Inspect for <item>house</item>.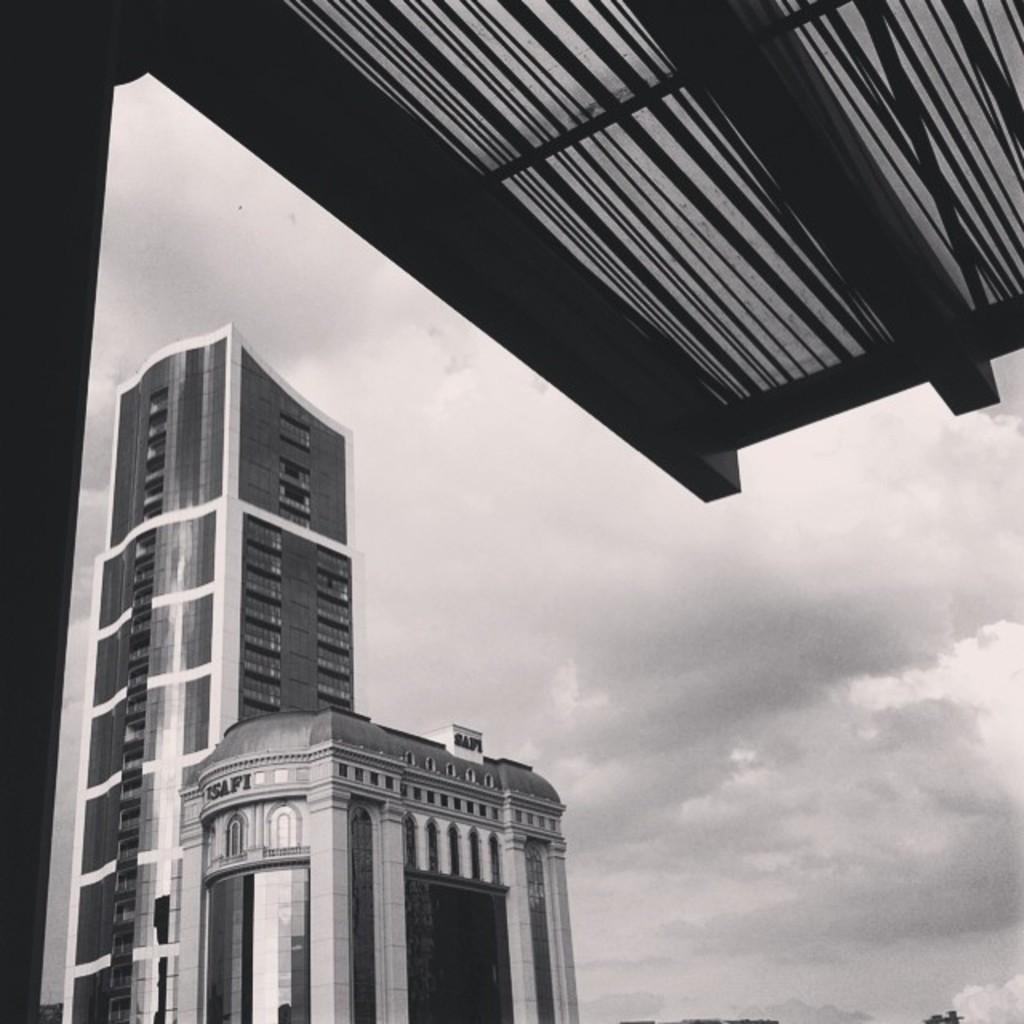
Inspection: [82,318,360,1019].
